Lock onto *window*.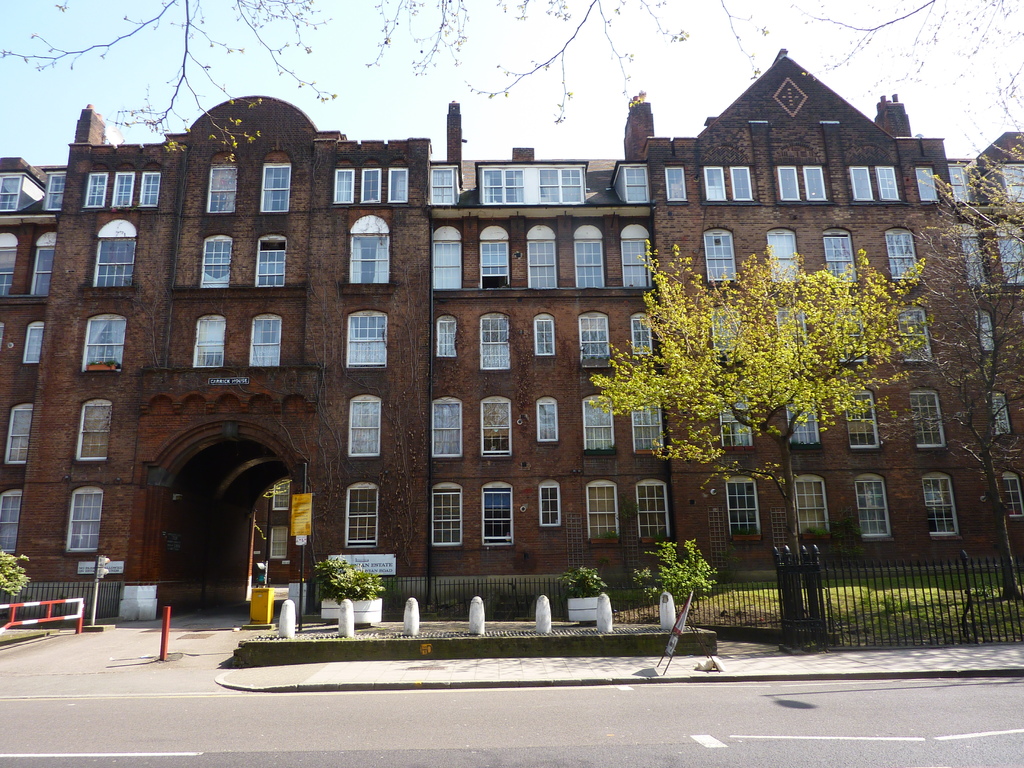
Locked: <bbox>877, 164, 906, 202</bbox>.
